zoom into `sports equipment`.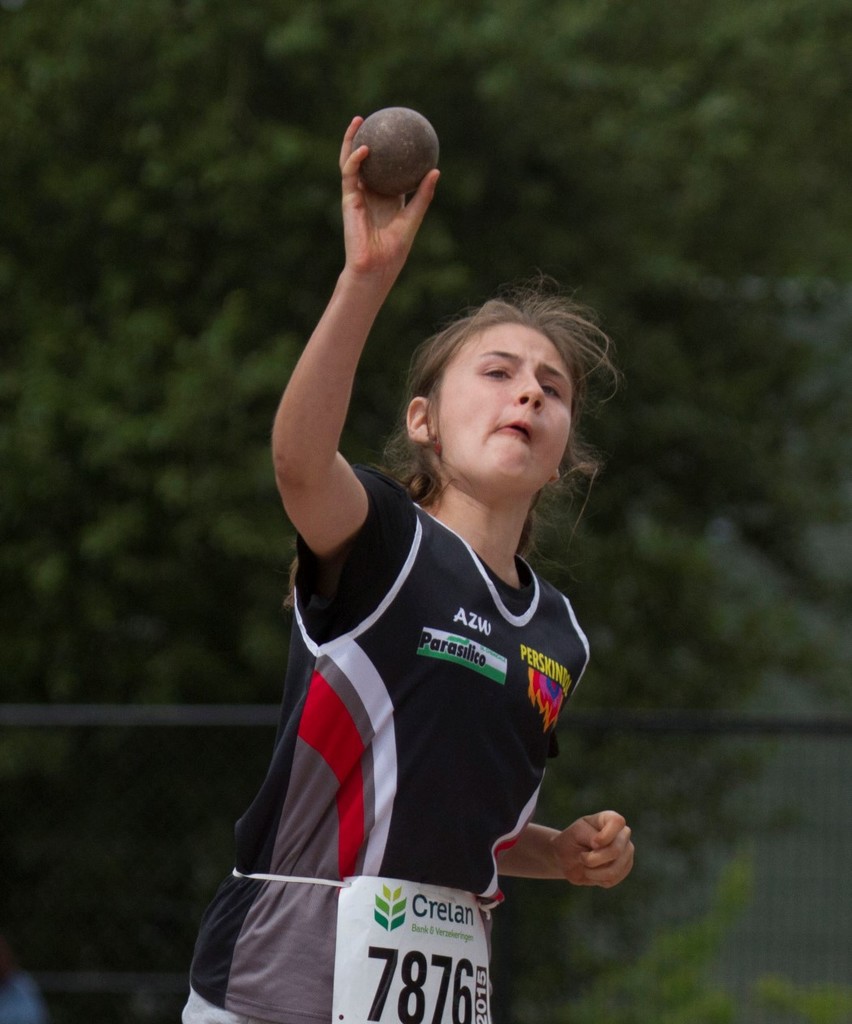
Zoom target: [x1=351, y1=101, x2=434, y2=192].
